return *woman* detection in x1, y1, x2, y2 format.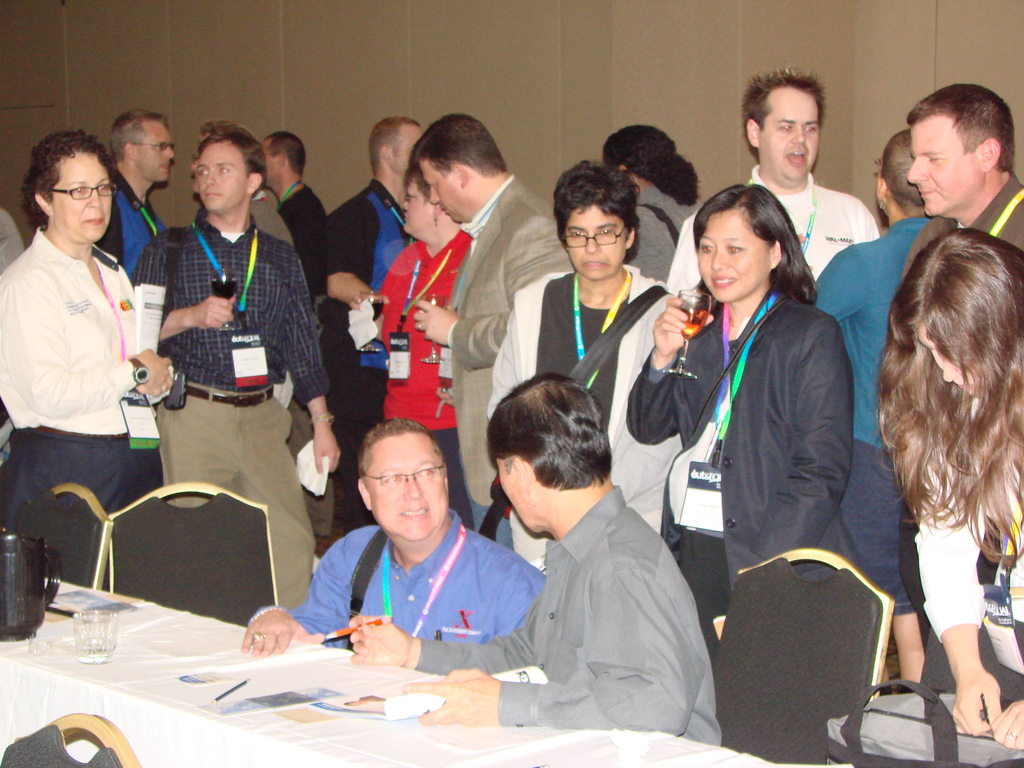
487, 159, 684, 575.
